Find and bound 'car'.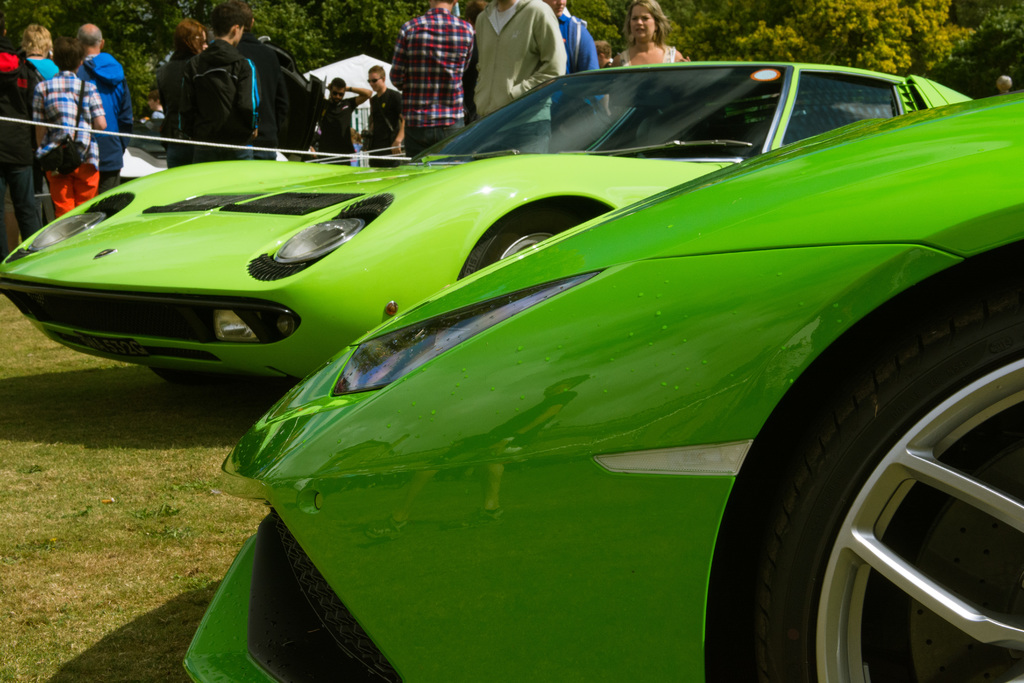
Bound: 181 88 1023 682.
